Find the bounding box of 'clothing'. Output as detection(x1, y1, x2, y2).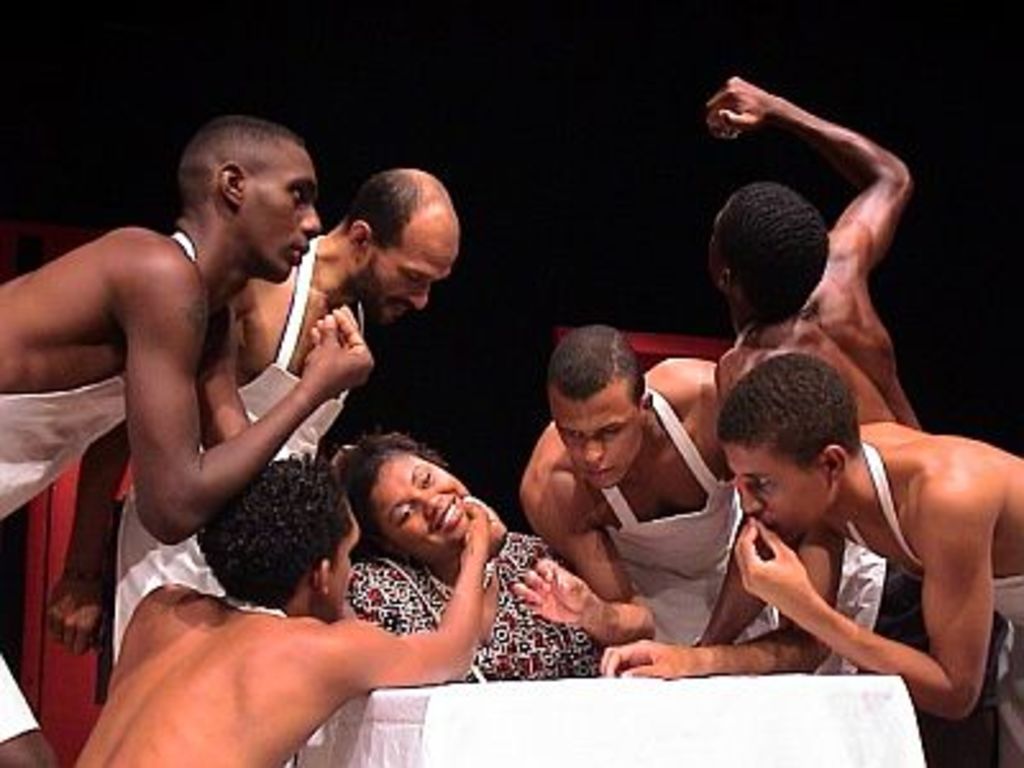
detection(376, 212, 458, 325).
